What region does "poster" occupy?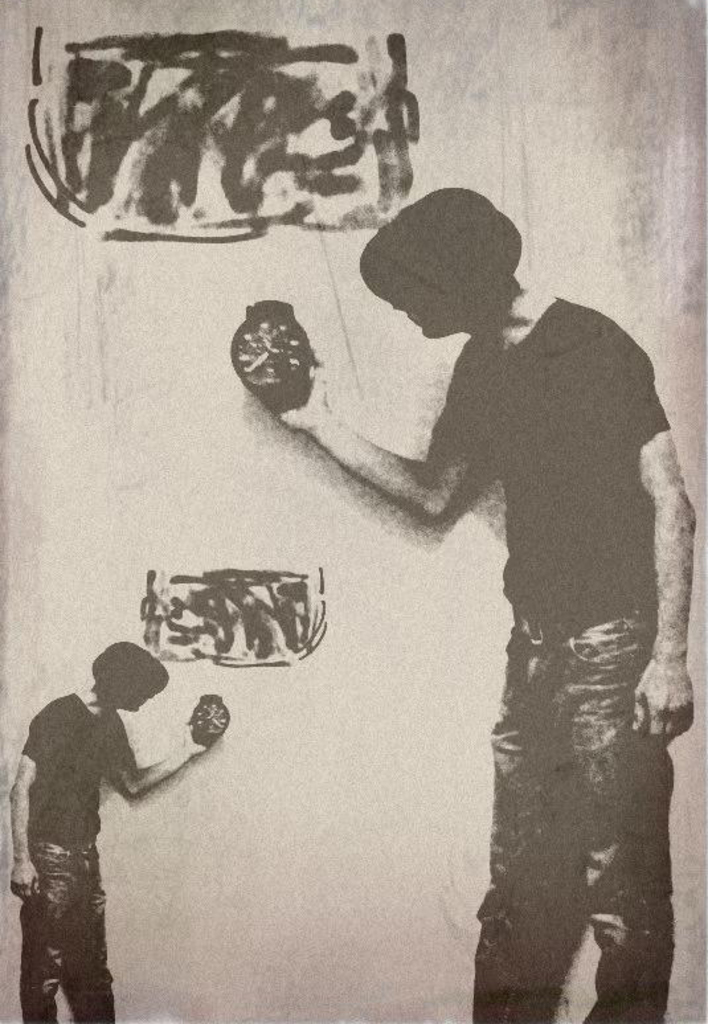
crop(0, 0, 707, 1023).
